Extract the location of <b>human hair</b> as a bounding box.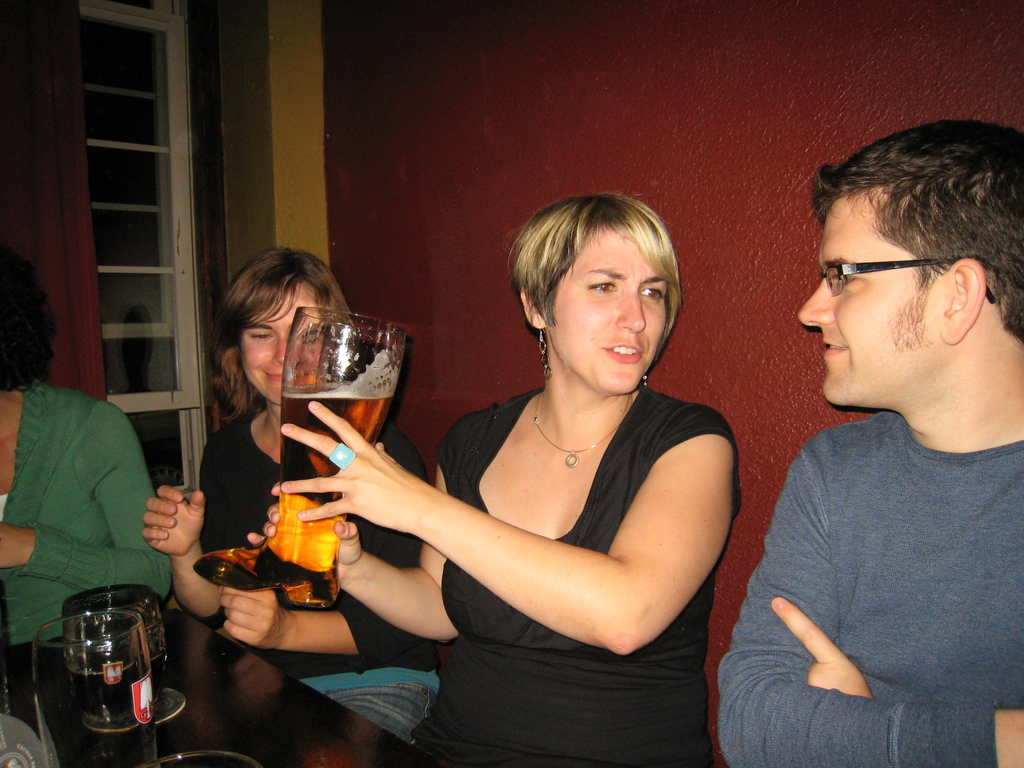
region(201, 244, 360, 423).
